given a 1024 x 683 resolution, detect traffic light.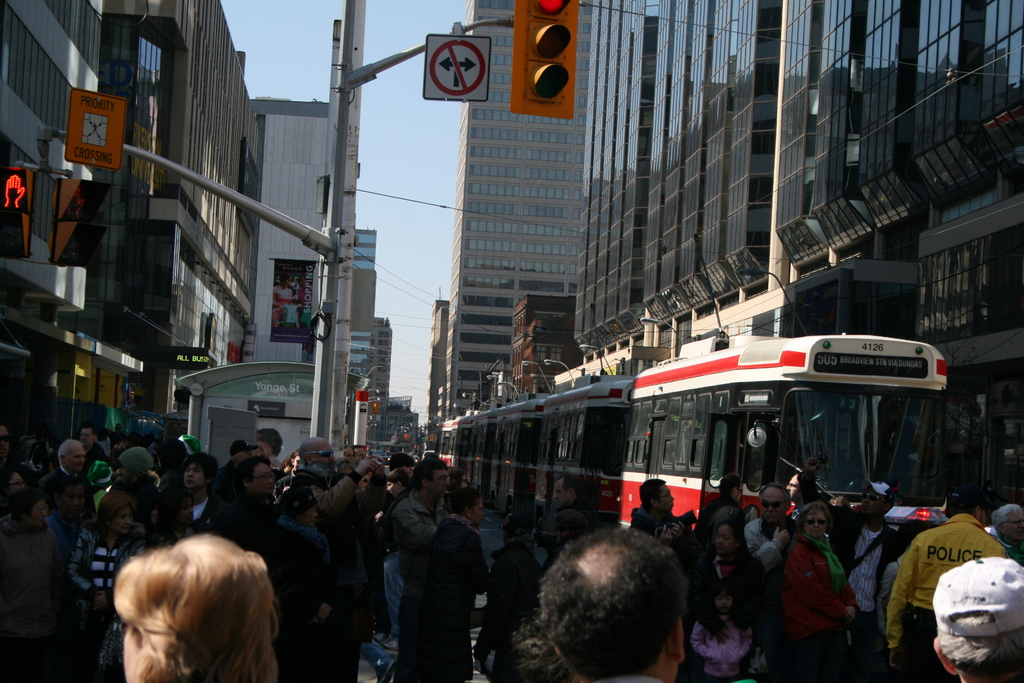
{"x1": 371, "y1": 402, "x2": 379, "y2": 415}.
